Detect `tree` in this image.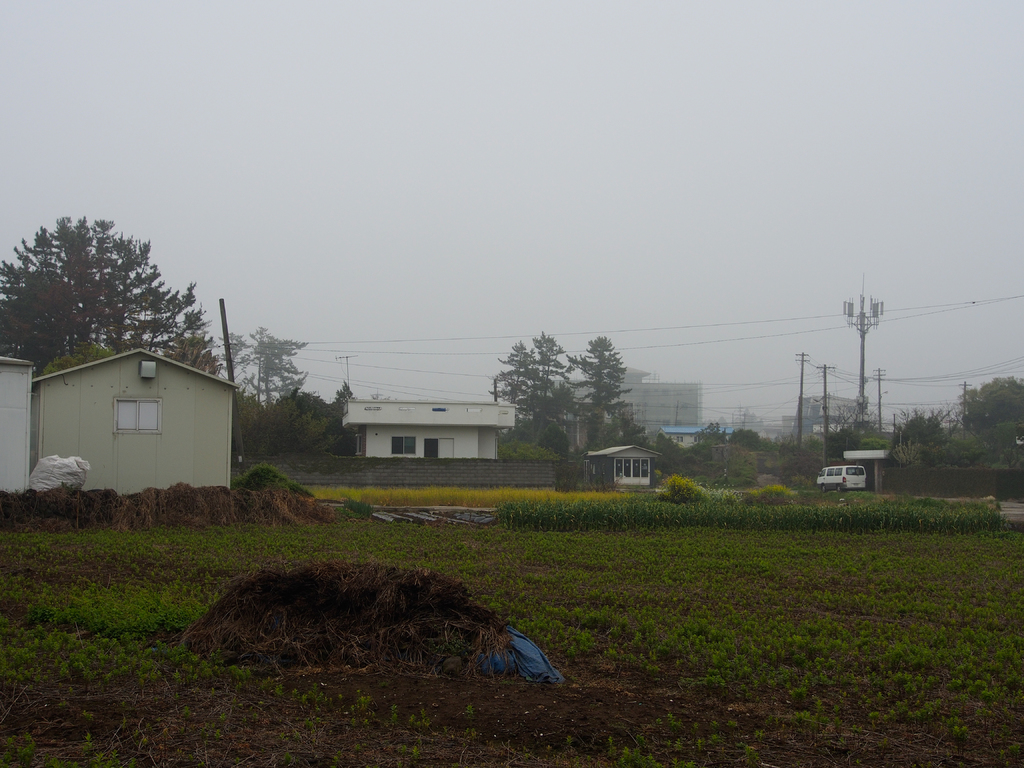
Detection: bbox=(485, 331, 637, 455).
